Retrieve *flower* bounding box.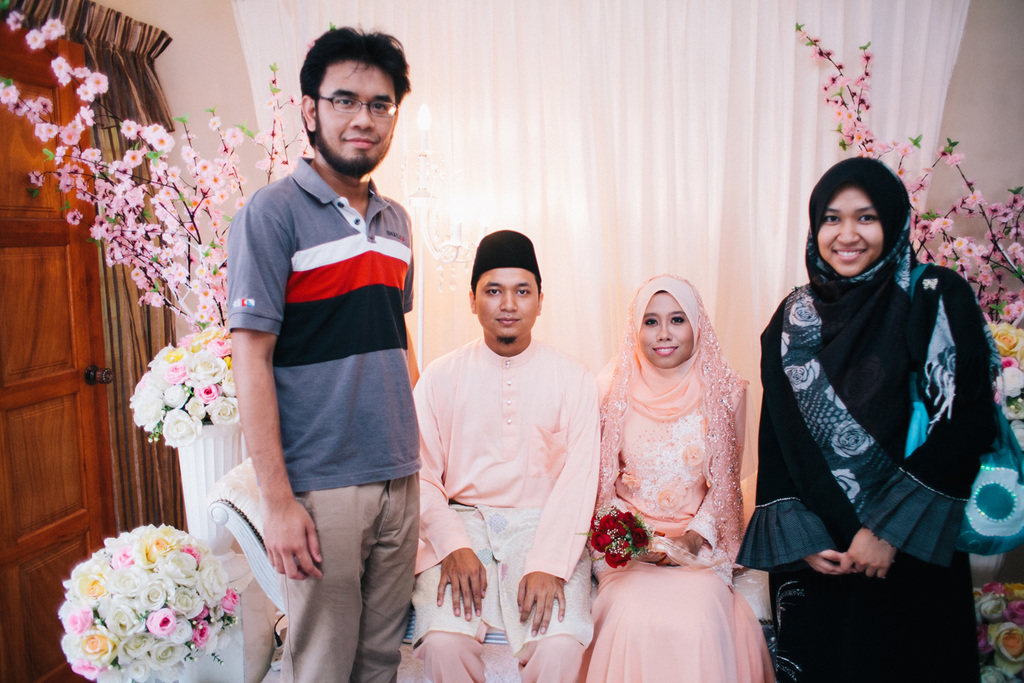
Bounding box: l=26, t=30, r=44, b=48.
